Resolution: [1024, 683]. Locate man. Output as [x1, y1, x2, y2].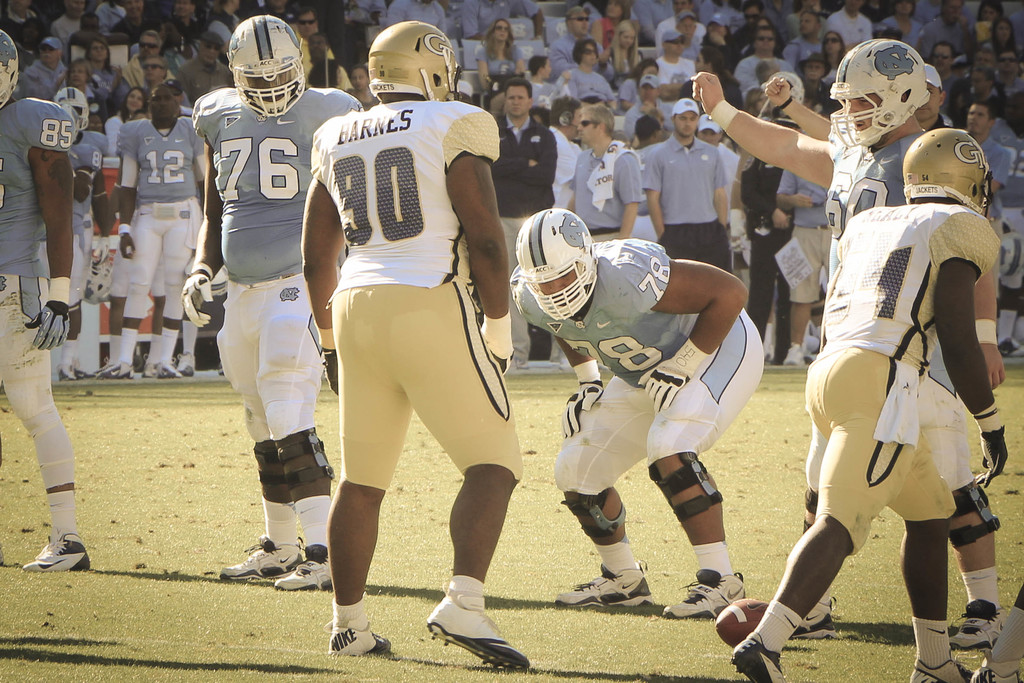
[566, 103, 637, 253].
